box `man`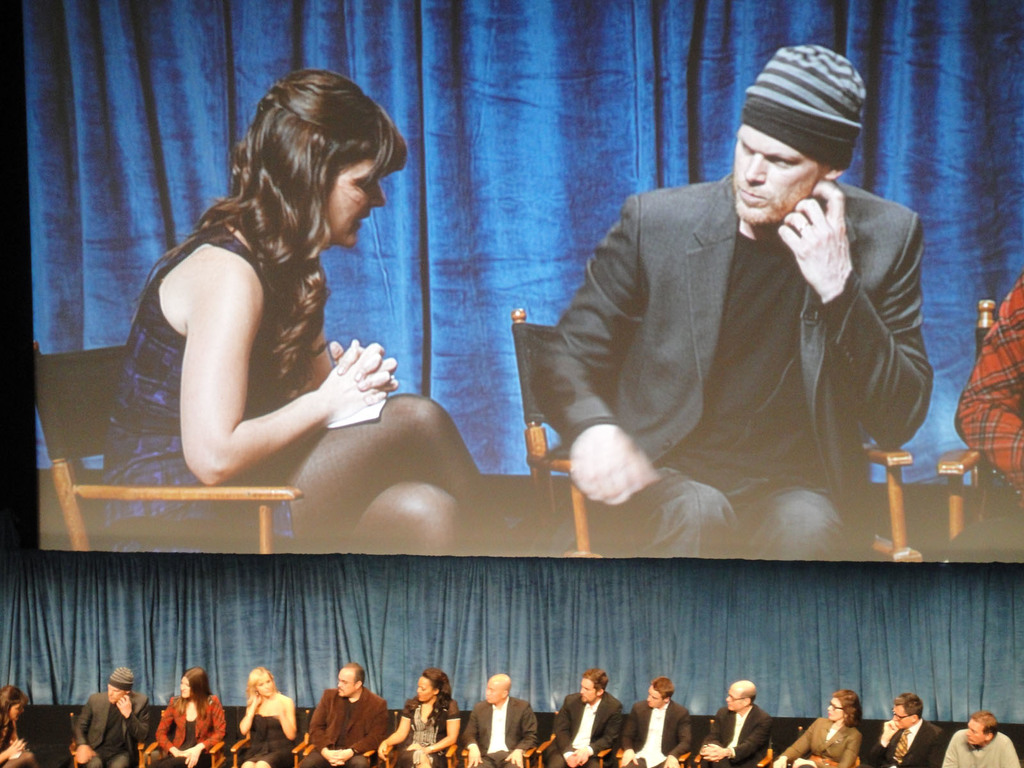
620 681 682 767
